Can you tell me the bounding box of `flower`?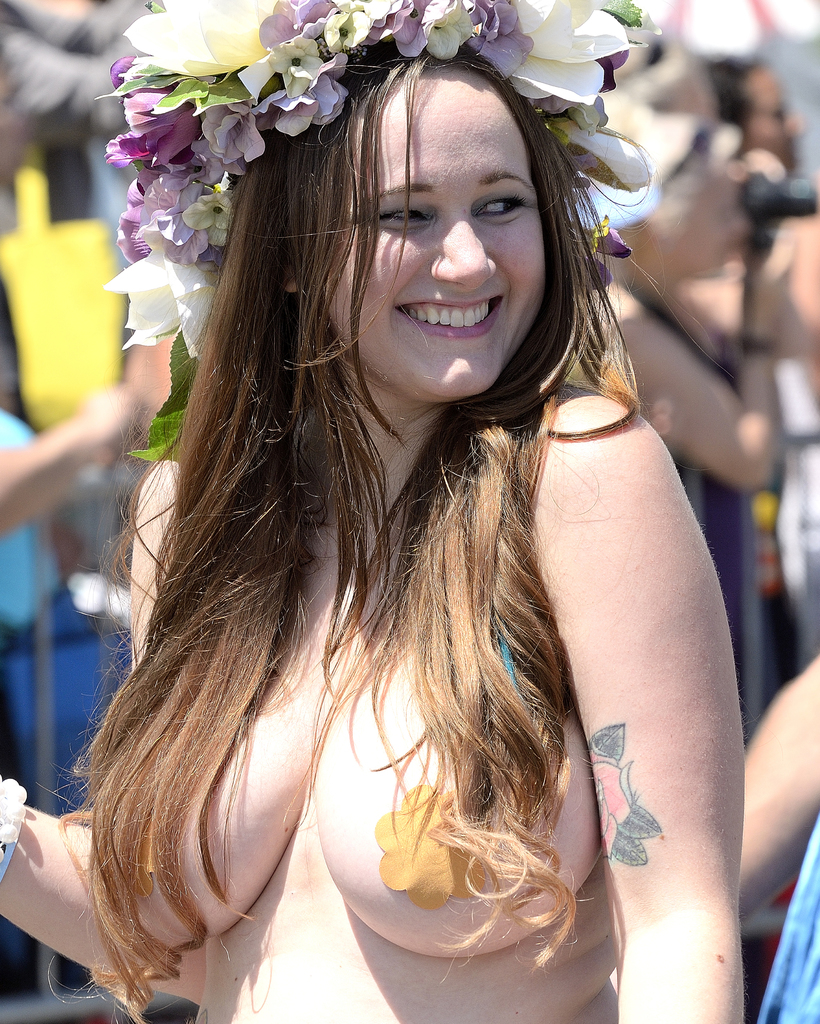
(x1=126, y1=38, x2=329, y2=225).
